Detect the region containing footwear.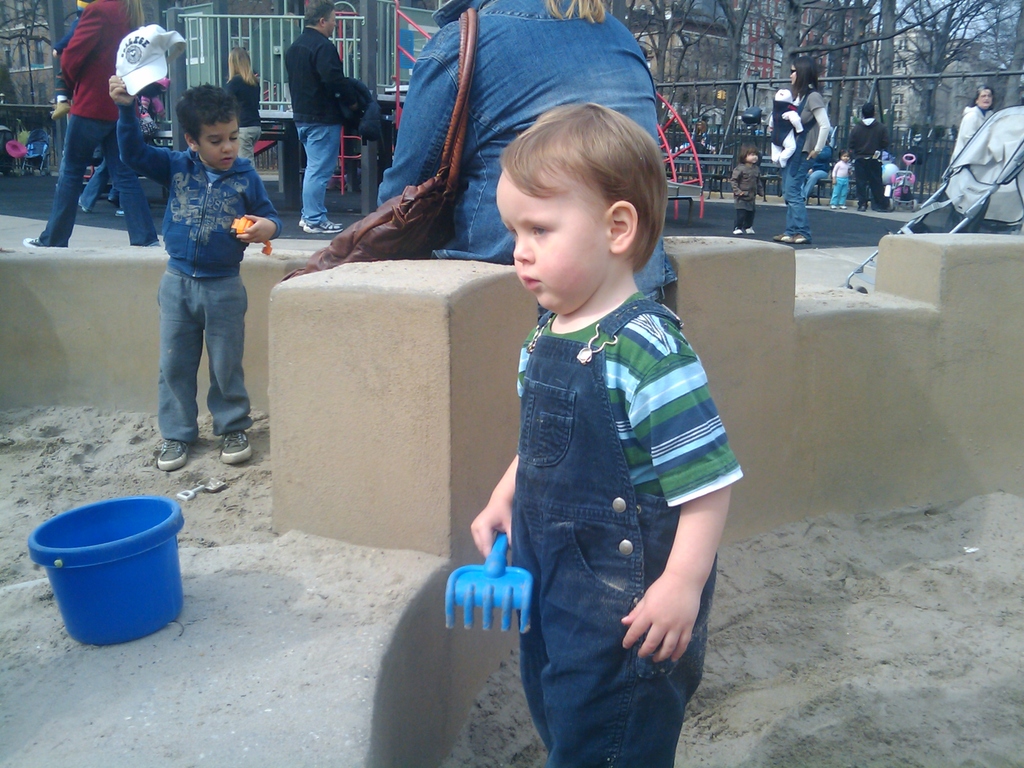
[855,202,863,213].
